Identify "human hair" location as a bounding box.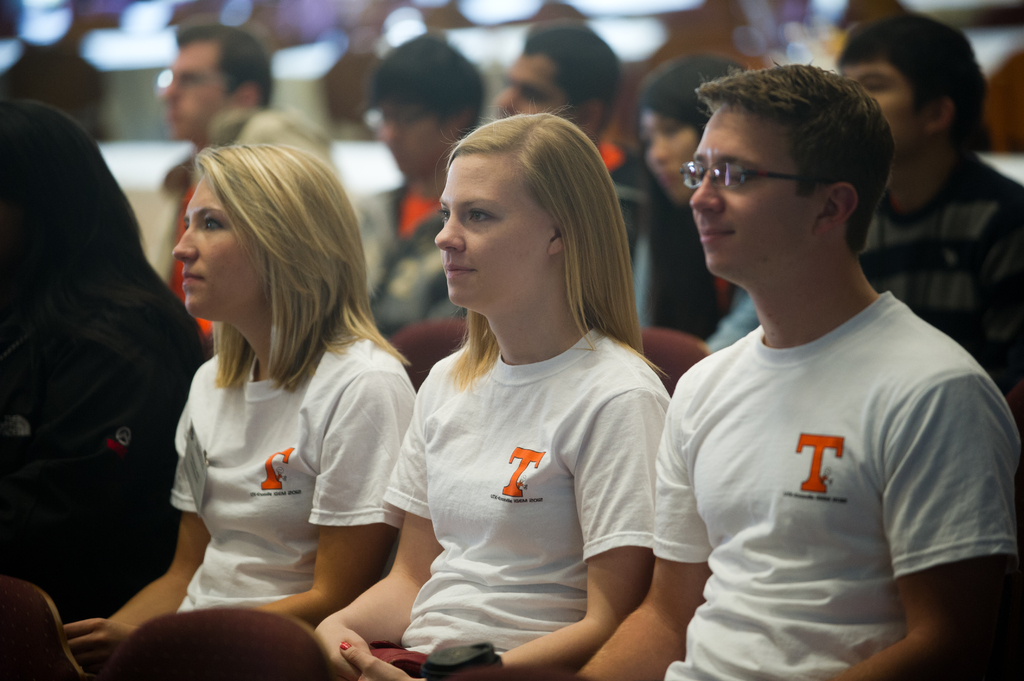
left=837, top=10, right=984, bottom=133.
